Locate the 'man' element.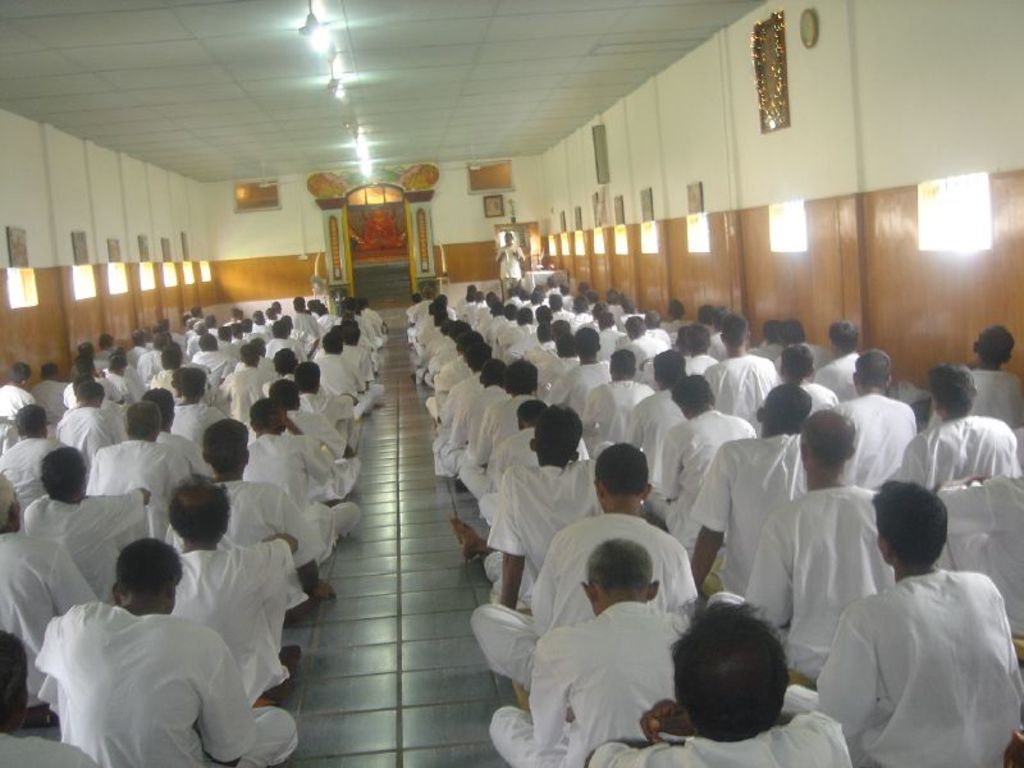
Element bbox: 0:632:91:767.
